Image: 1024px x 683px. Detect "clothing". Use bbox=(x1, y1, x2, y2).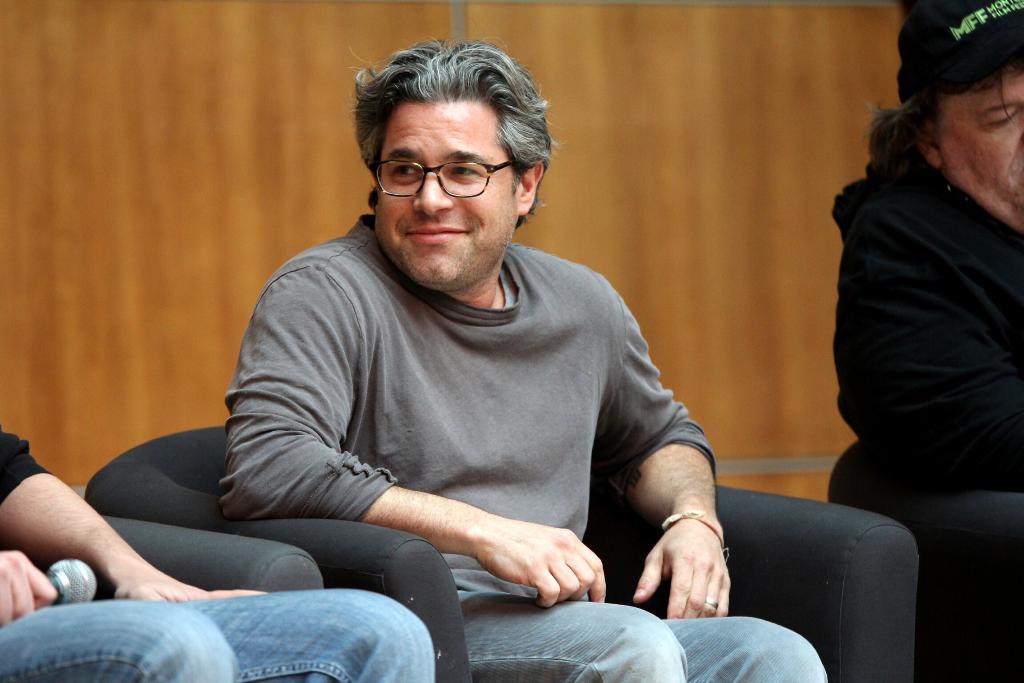
bbox=(210, 218, 825, 682).
